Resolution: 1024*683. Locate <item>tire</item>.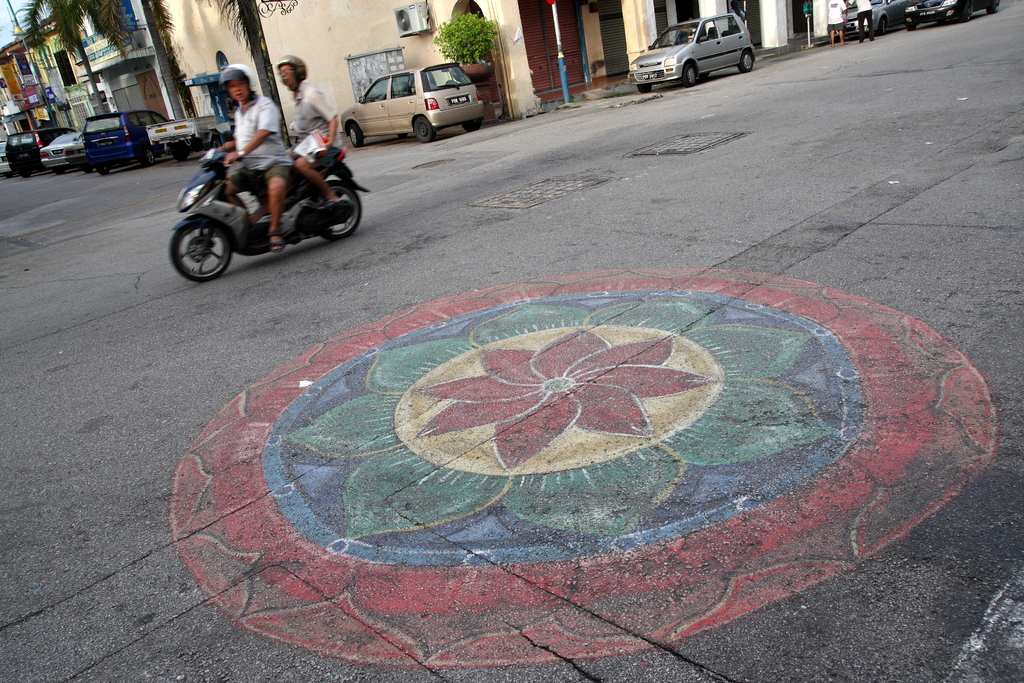
bbox=(170, 198, 230, 277).
